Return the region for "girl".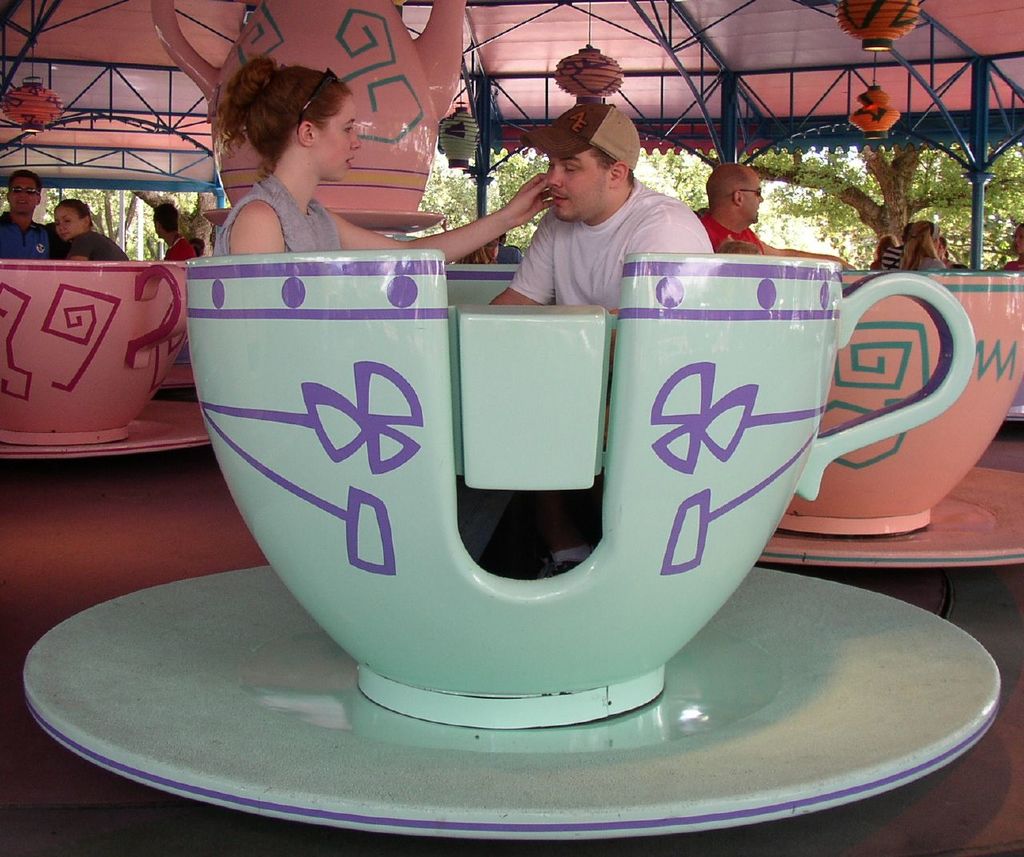
box(212, 58, 556, 270).
